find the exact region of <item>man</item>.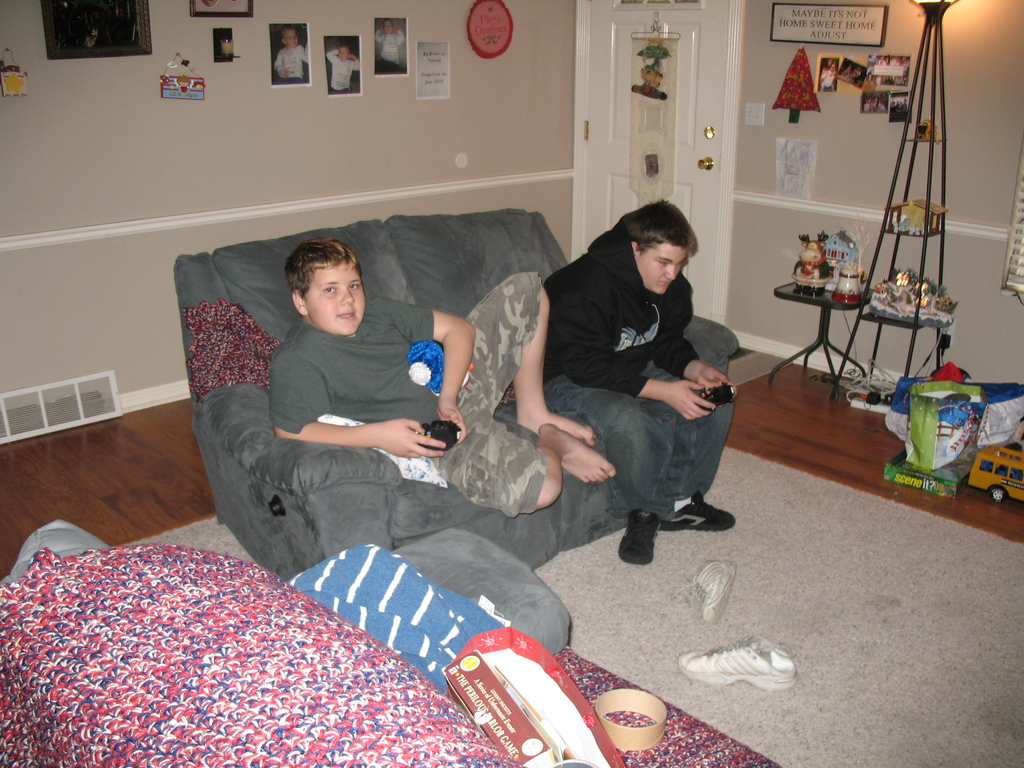
Exact region: 226:236:615:572.
